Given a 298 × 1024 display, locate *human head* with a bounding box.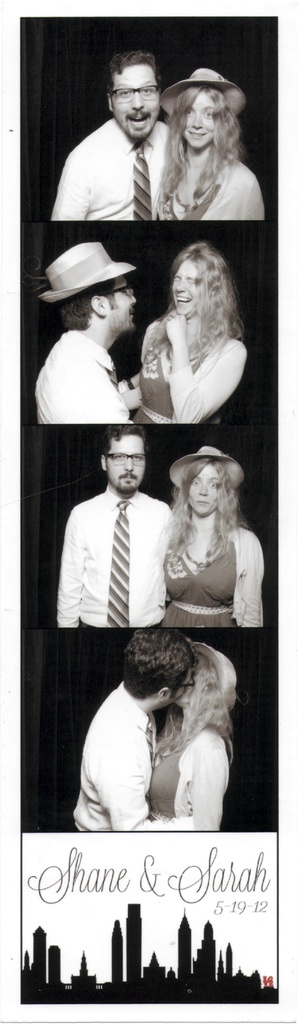
Located: box=[178, 643, 236, 712].
